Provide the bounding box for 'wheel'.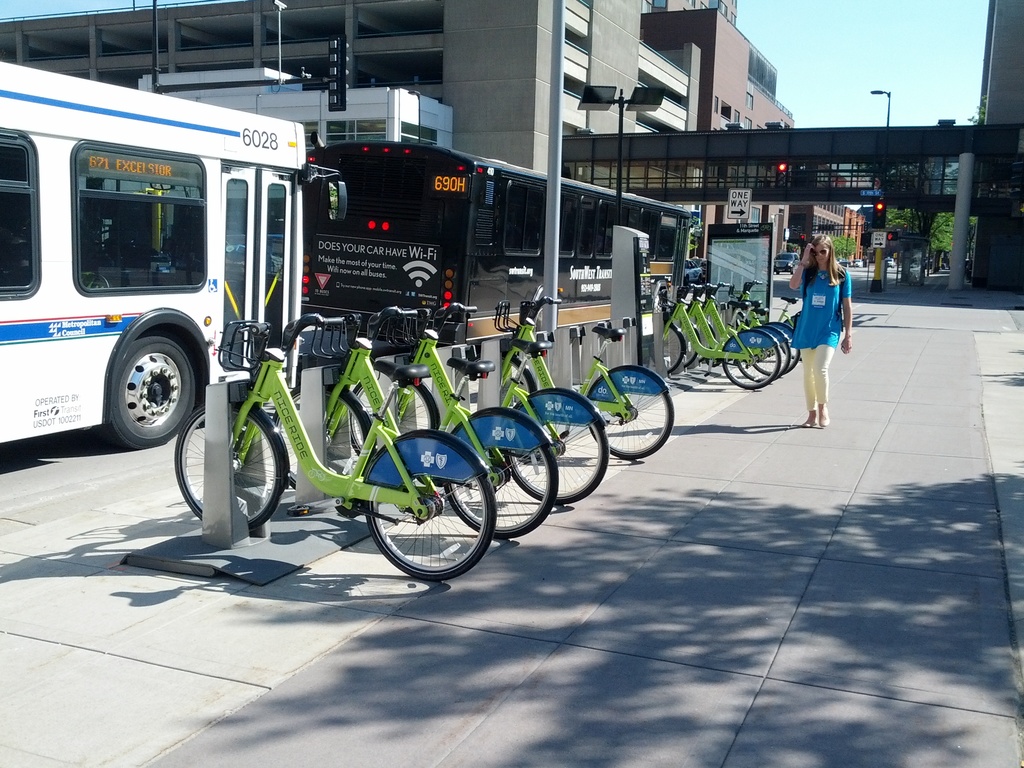
501,384,605,500.
